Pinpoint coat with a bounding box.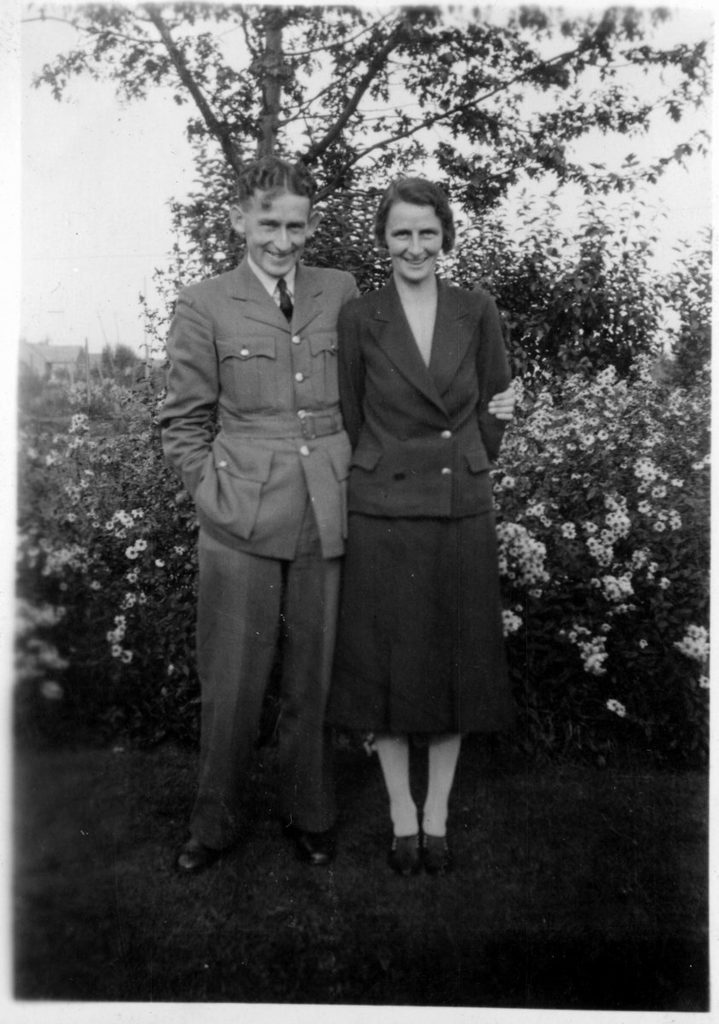
pyautogui.locateOnScreen(333, 275, 516, 520).
